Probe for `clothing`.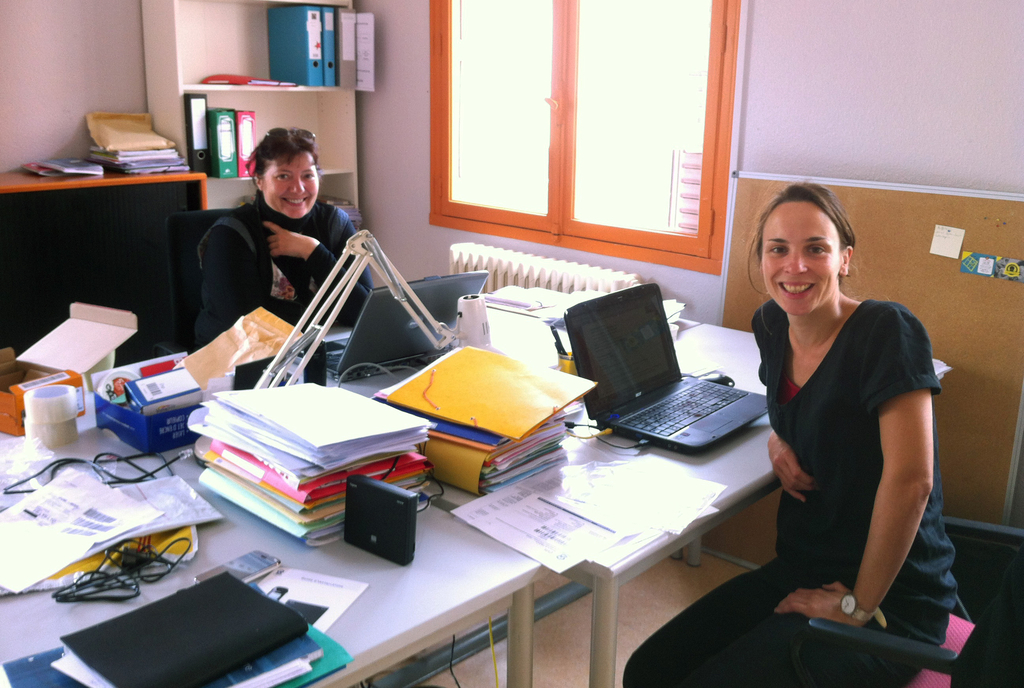
Probe result: (x1=198, y1=192, x2=374, y2=342).
